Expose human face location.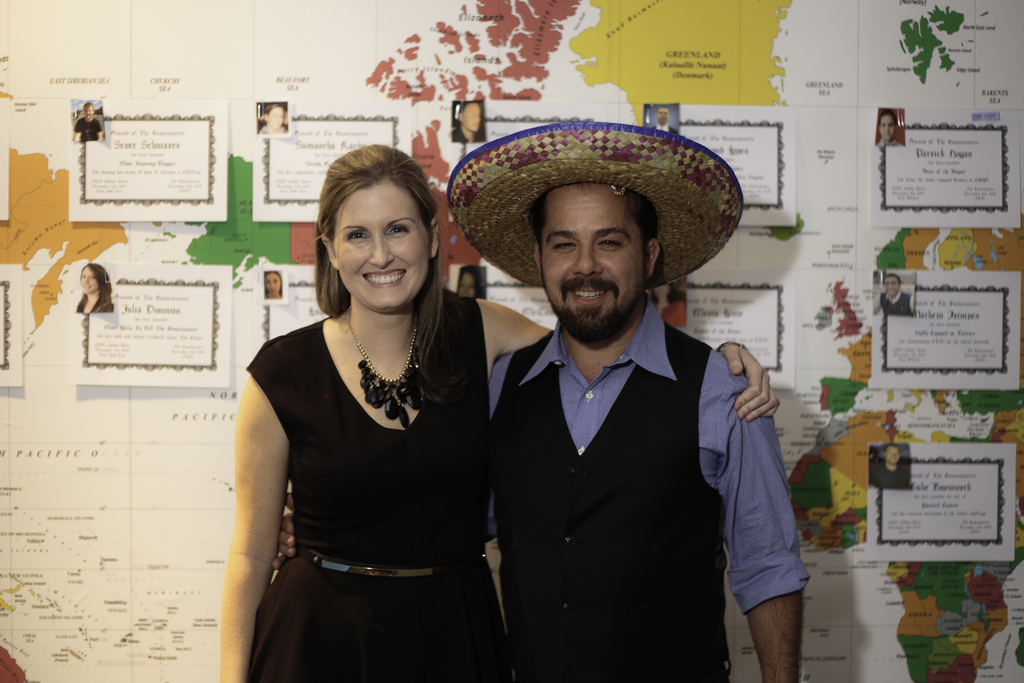
Exposed at bbox=[879, 118, 894, 137].
